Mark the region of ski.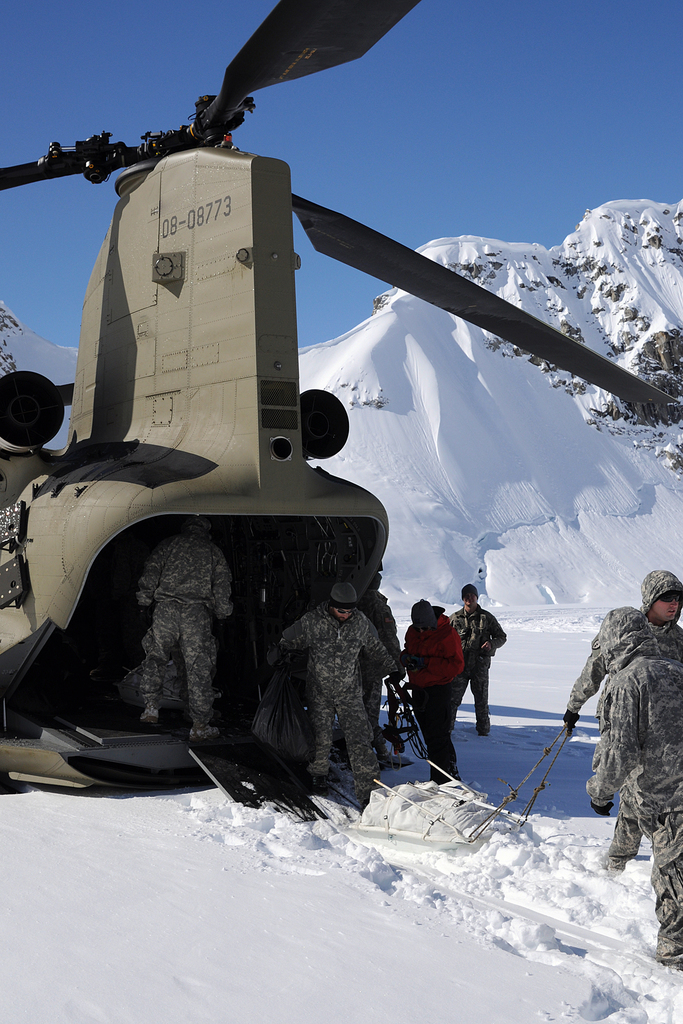
Region: {"left": 190, "top": 734, "right": 261, "bottom": 816}.
